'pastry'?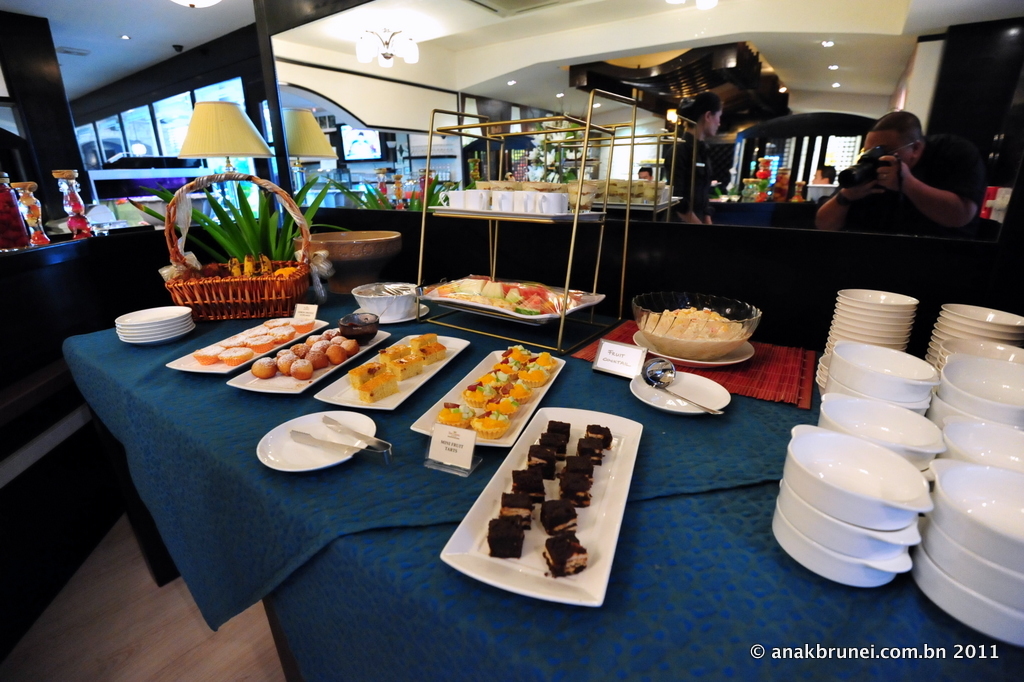
bbox=[218, 349, 249, 363]
